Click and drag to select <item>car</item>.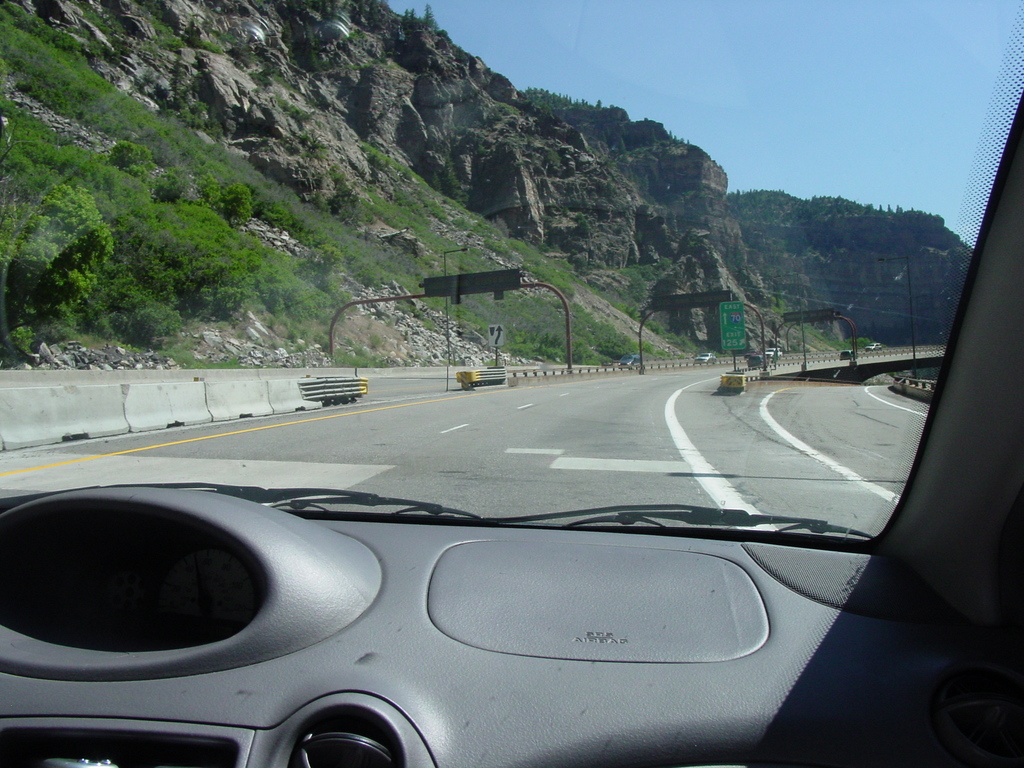
Selection: crop(746, 356, 763, 367).
